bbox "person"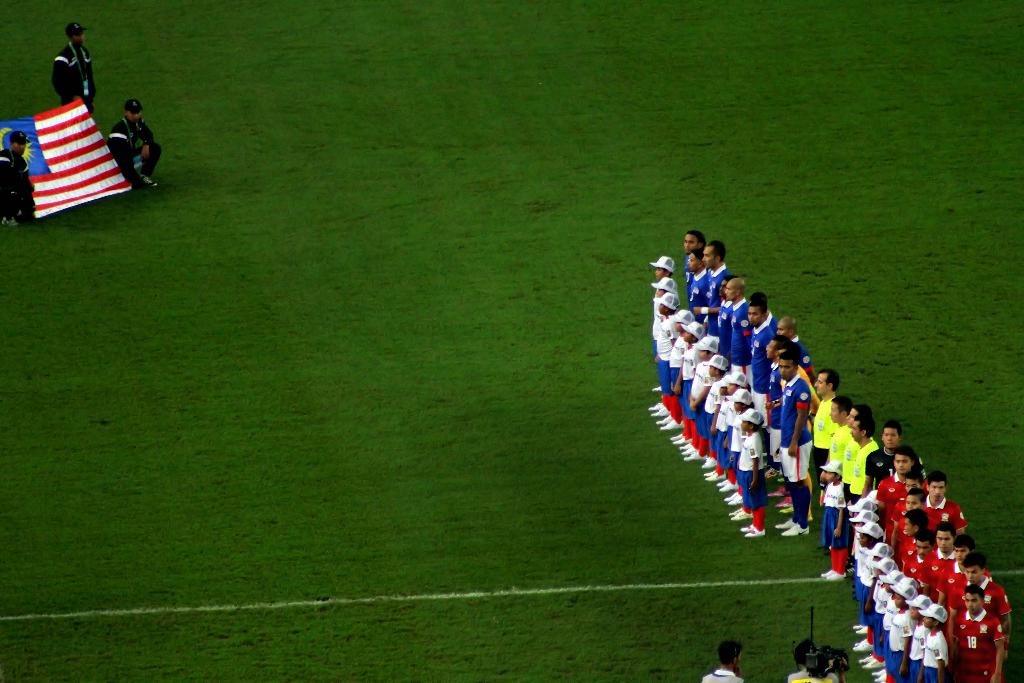
701 352 729 482
